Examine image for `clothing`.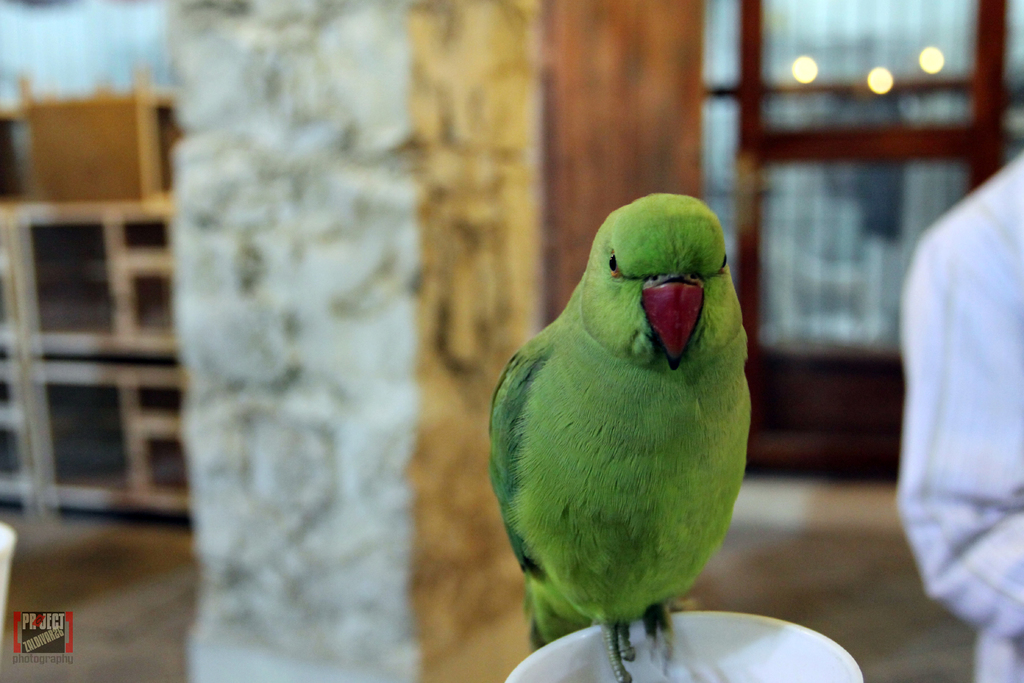
Examination result: (left=902, top=160, right=1023, bottom=682).
